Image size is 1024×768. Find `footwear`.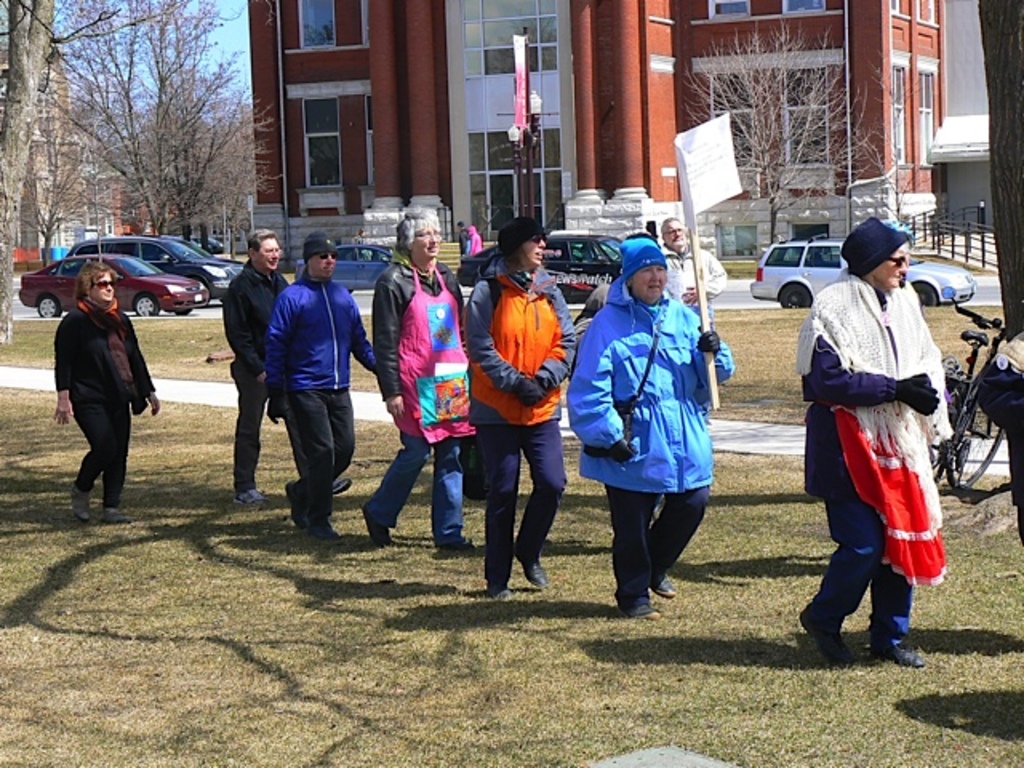
282/478/309/530.
